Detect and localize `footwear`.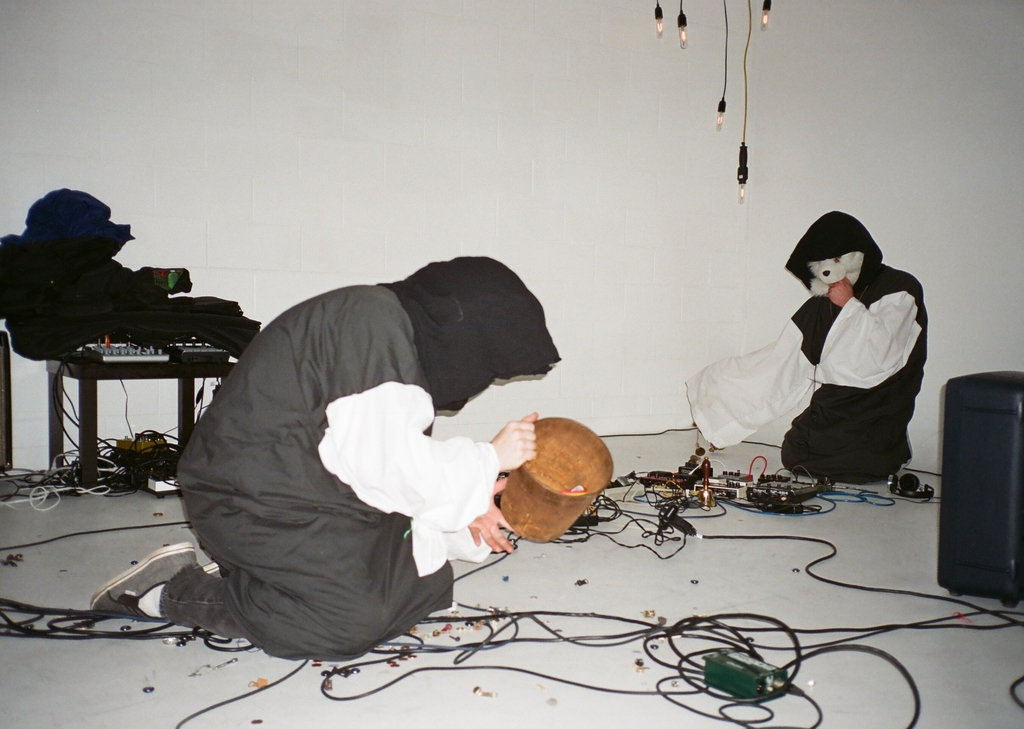
Localized at [x1=204, y1=561, x2=225, y2=581].
